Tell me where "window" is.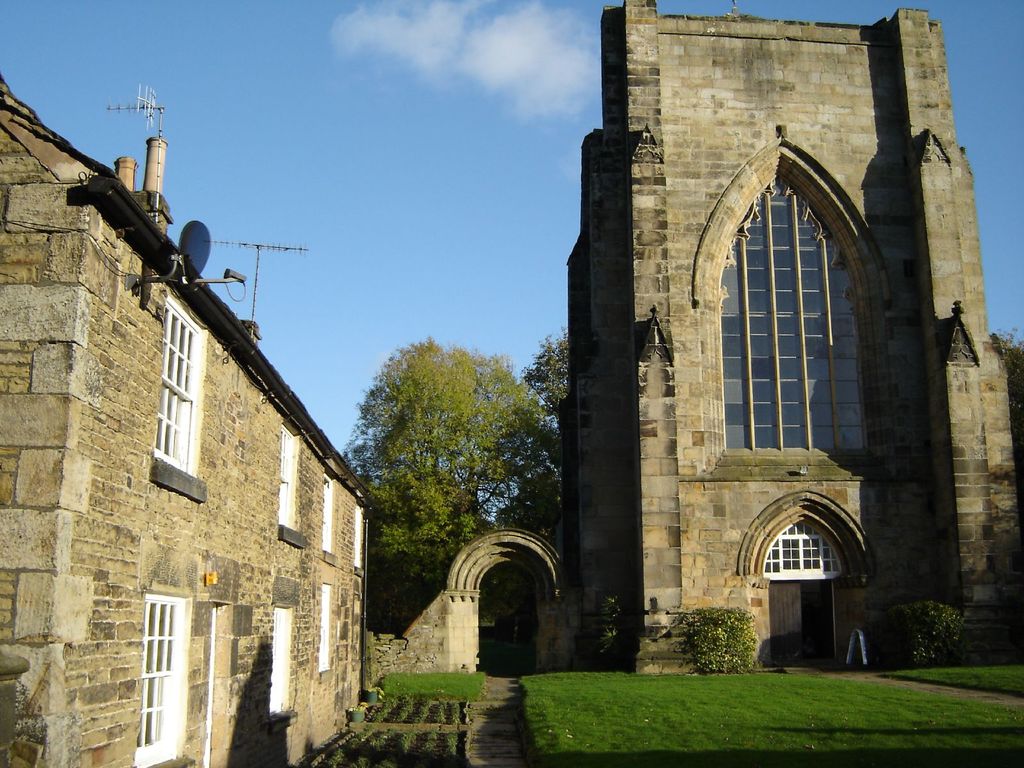
"window" is at BBox(281, 425, 296, 532).
